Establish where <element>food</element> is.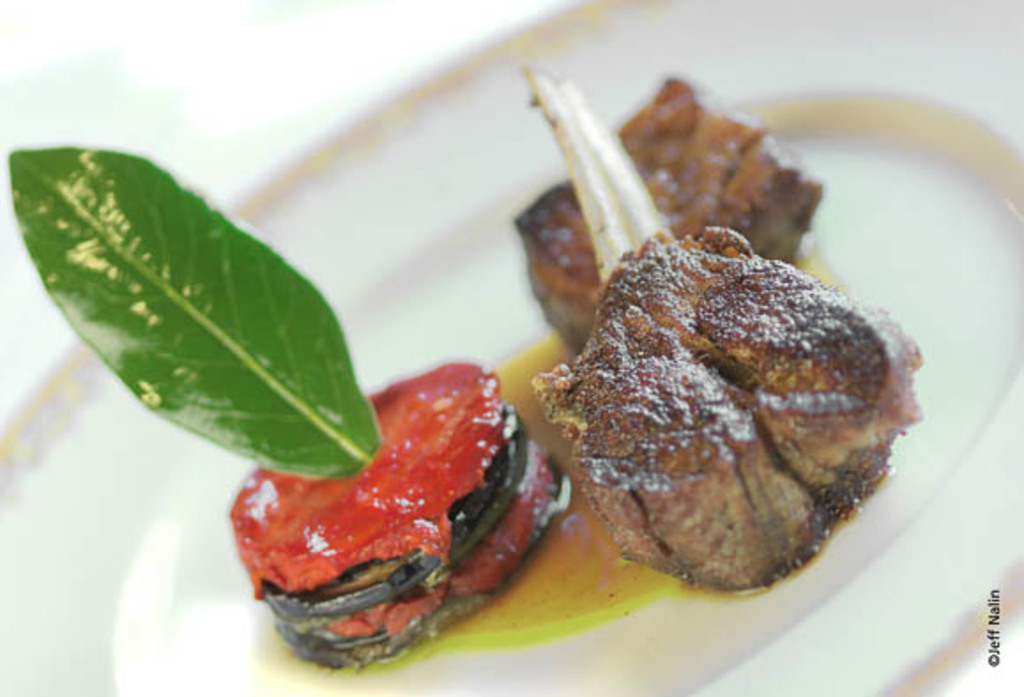
Established at (left=513, top=69, right=824, bottom=347).
